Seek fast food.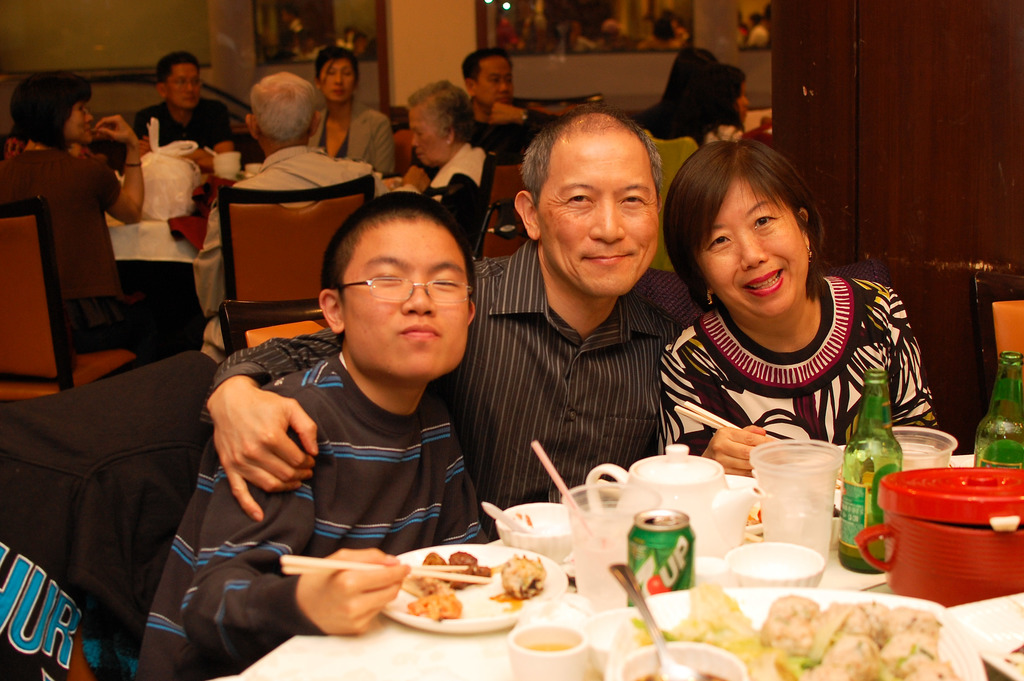
637:580:963:680.
